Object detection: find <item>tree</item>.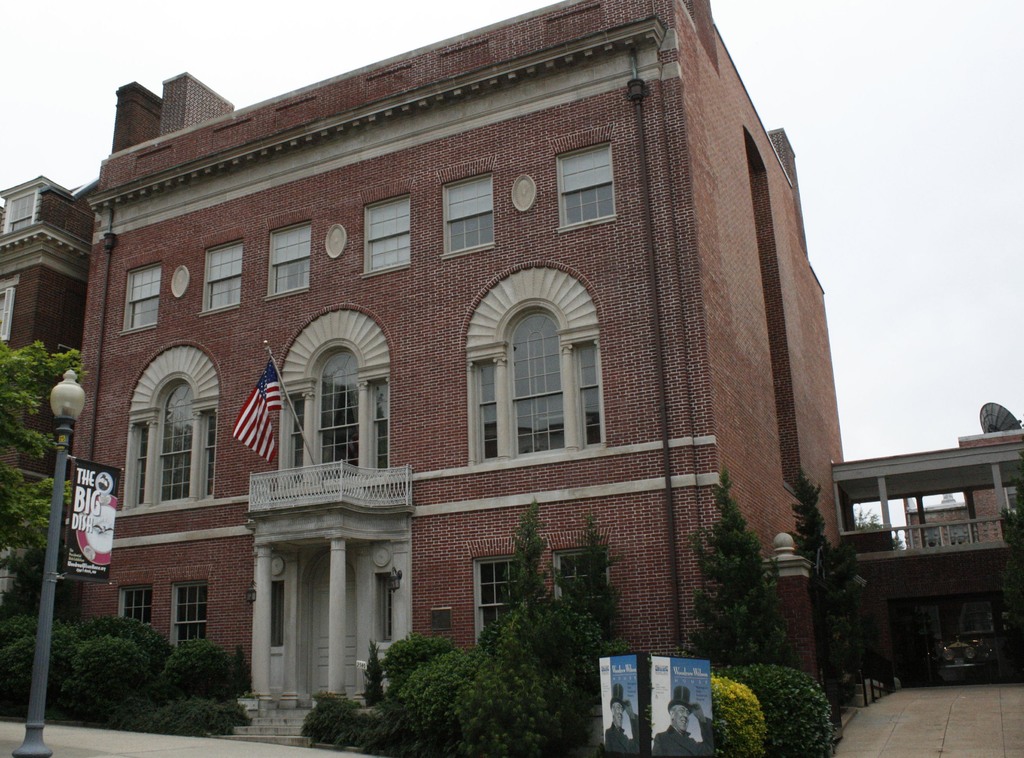
left=0, top=336, right=92, bottom=576.
